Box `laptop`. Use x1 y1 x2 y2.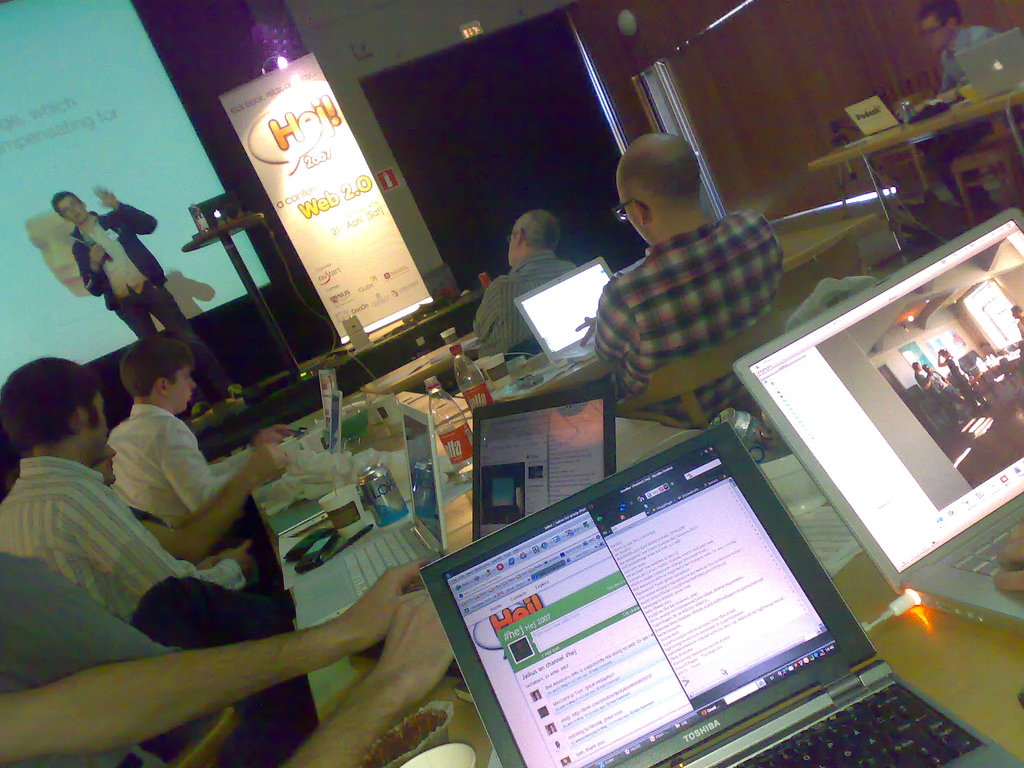
346 383 614 677.
